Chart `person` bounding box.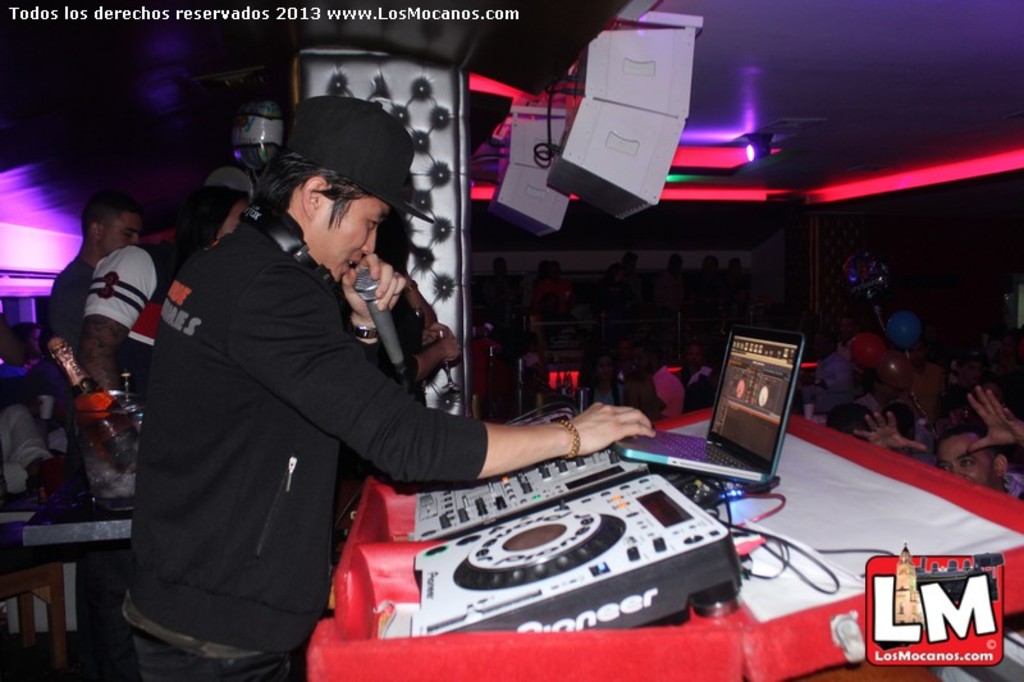
Charted: [64,166,256,441].
